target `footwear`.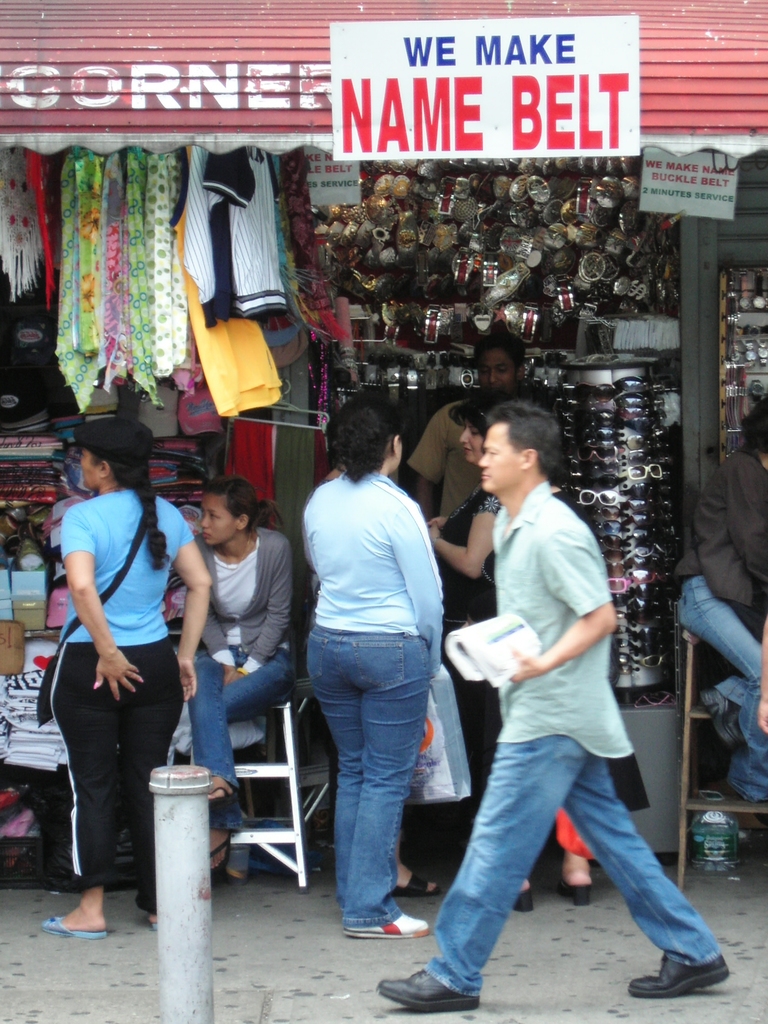
Target region: left=511, top=888, right=537, bottom=918.
